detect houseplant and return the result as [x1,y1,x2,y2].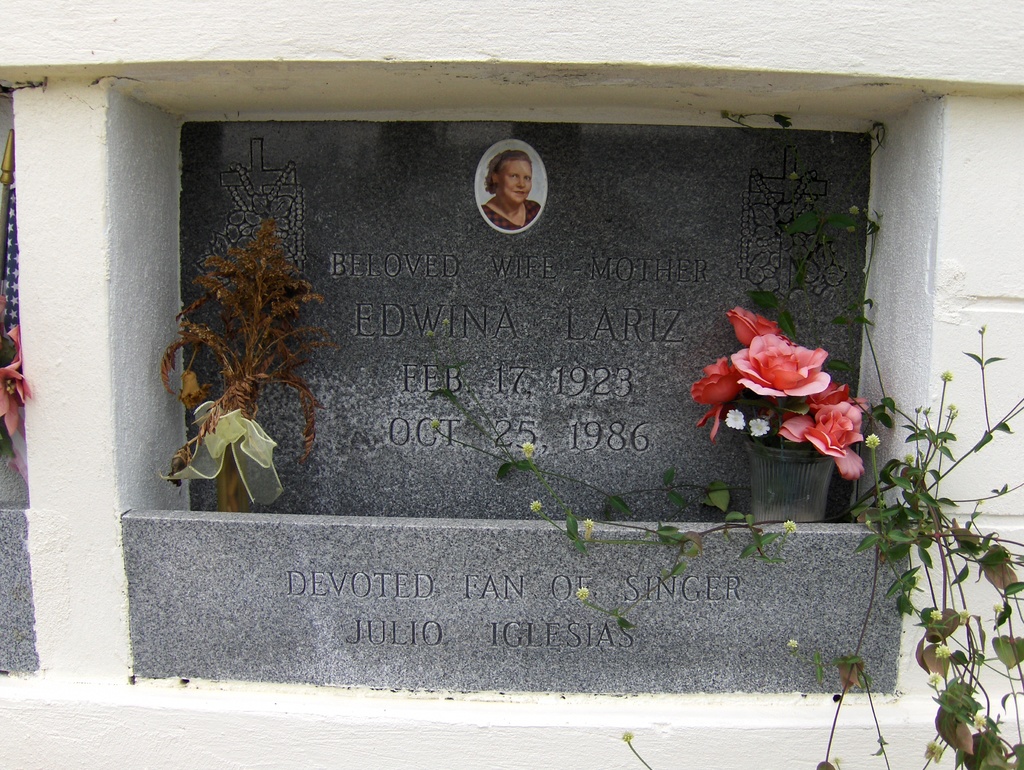
[689,294,883,523].
